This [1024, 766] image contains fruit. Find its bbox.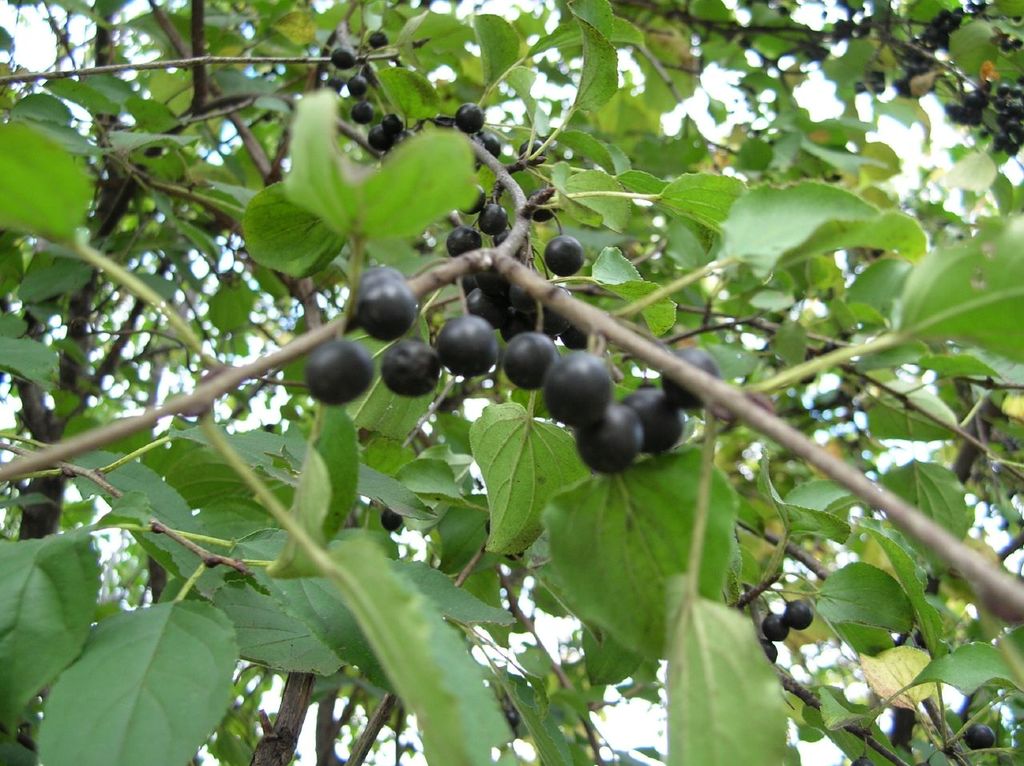
x1=306 y1=332 x2=375 y2=406.
